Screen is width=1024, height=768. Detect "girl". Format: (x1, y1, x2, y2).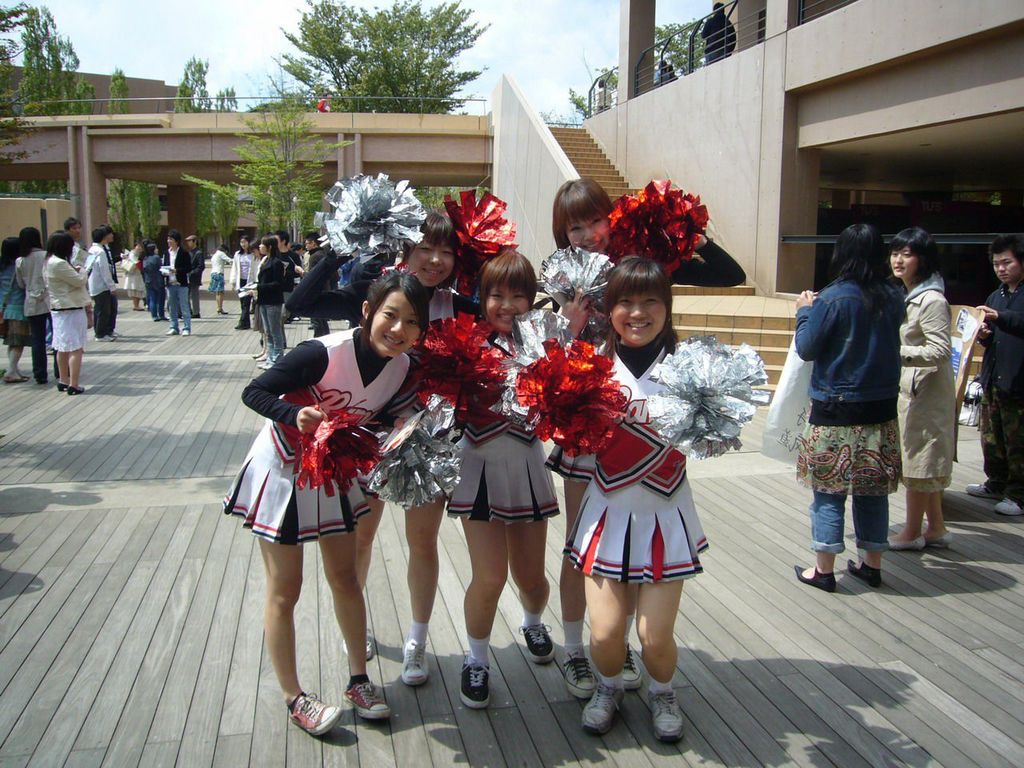
(512, 254, 774, 744).
